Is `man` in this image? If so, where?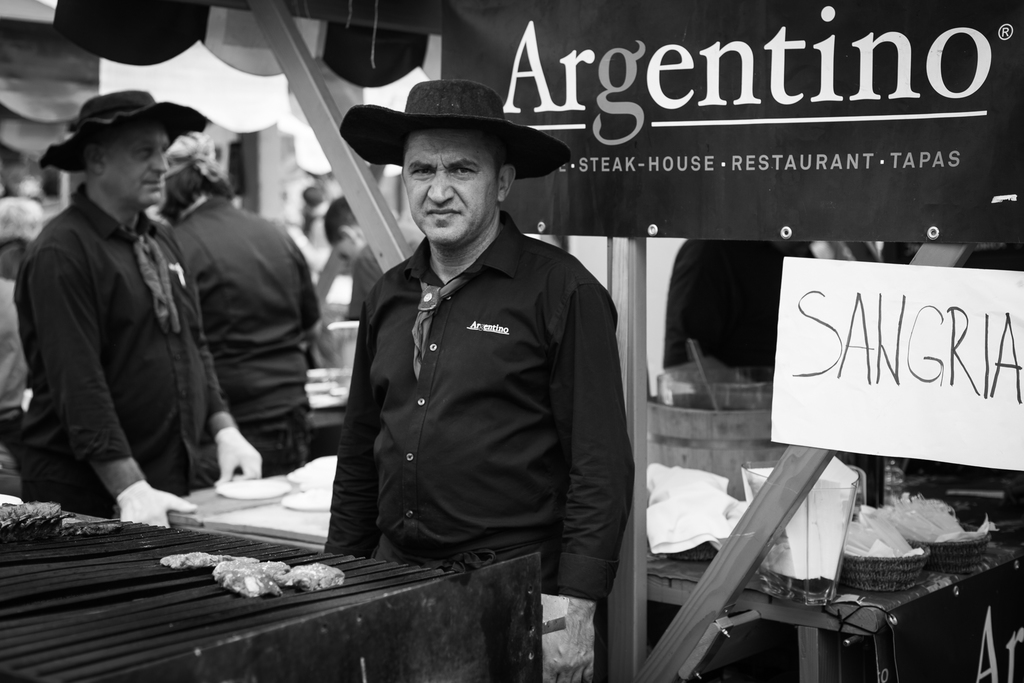
Yes, at [315, 54, 639, 623].
